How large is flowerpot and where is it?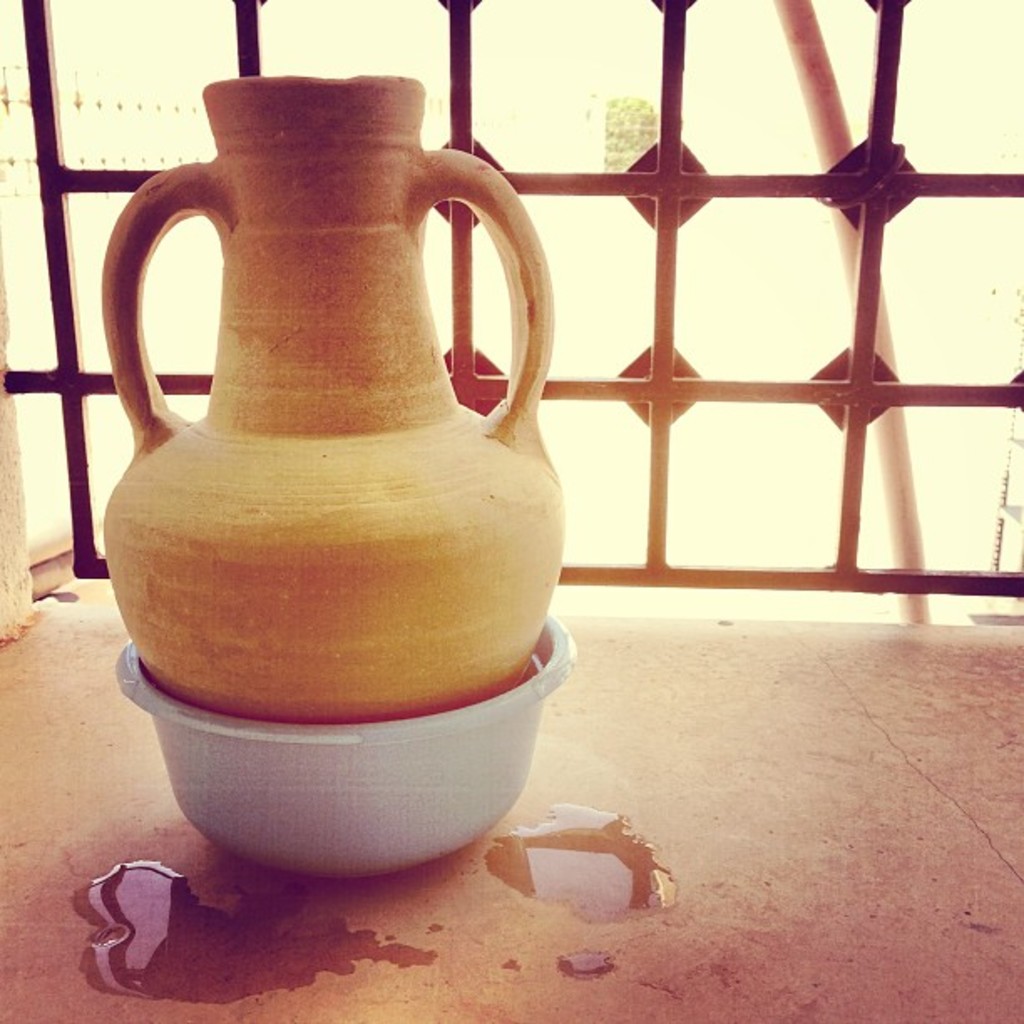
Bounding box: Rect(100, 74, 562, 716).
